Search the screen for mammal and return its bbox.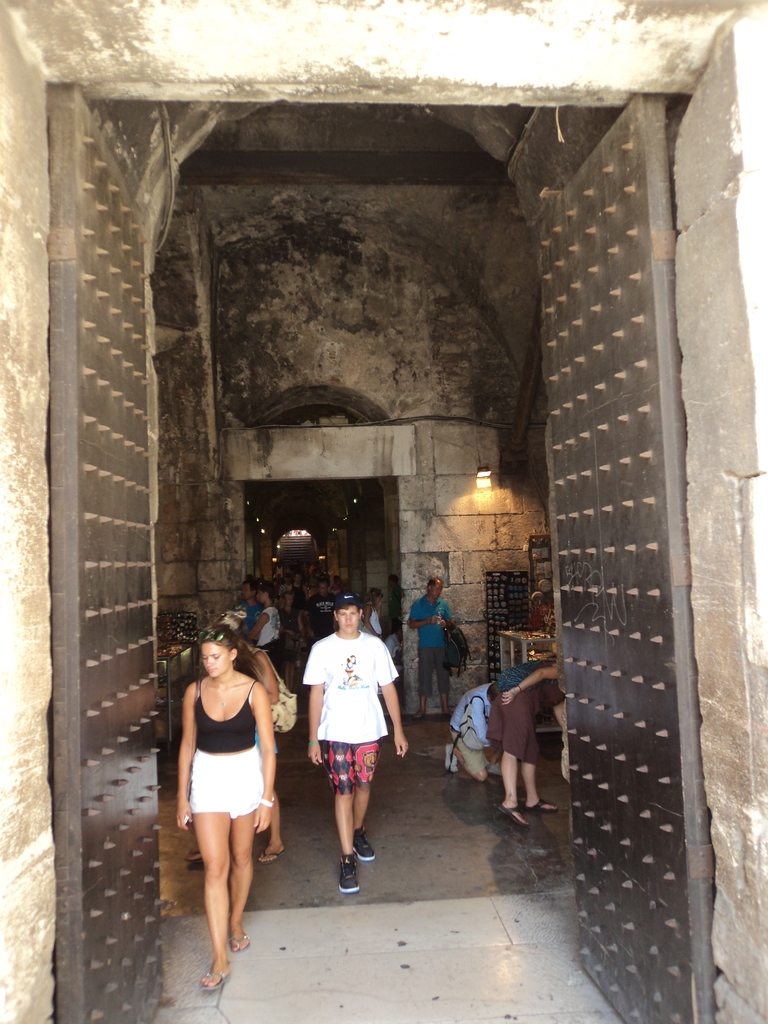
Found: 444,676,506,783.
